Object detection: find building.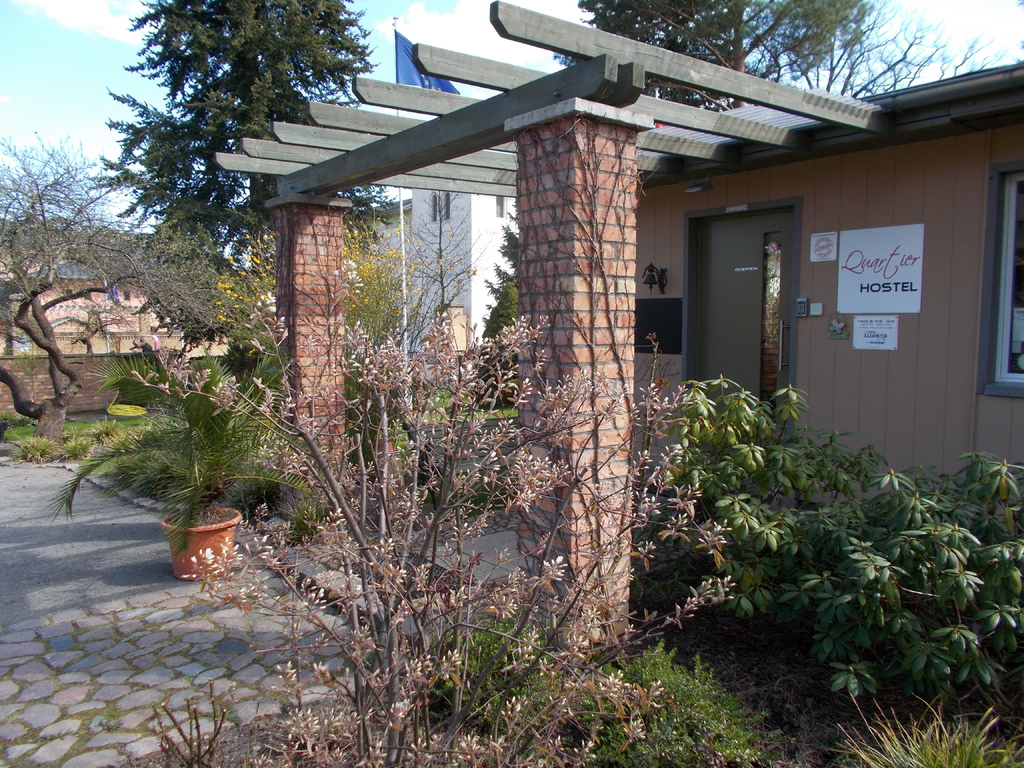
pyautogui.locateOnScreen(0, 230, 226, 348).
